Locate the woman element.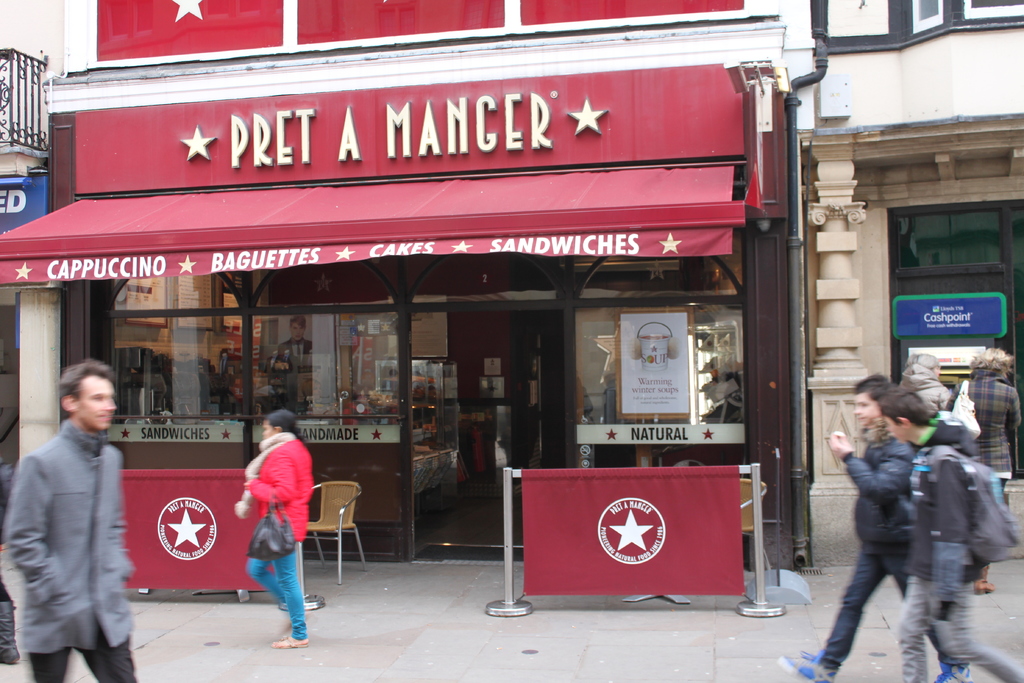
Element bbox: x1=243 y1=411 x2=310 y2=645.
